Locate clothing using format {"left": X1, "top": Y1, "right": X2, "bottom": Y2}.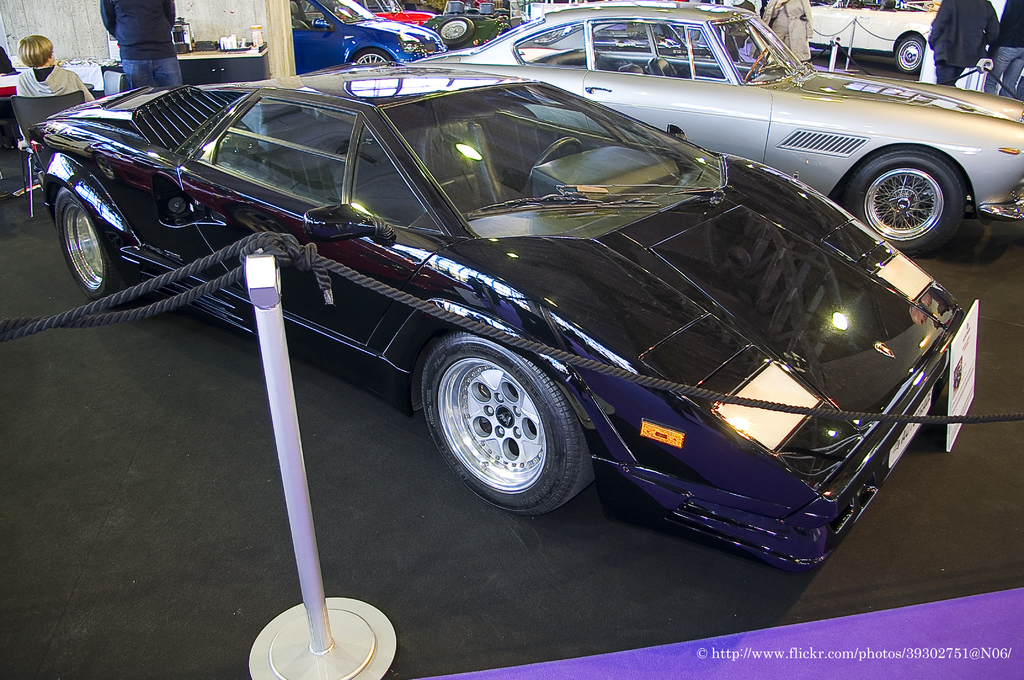
{"left": 102, "top": 0, "right": 182, "bottom": 95}.
